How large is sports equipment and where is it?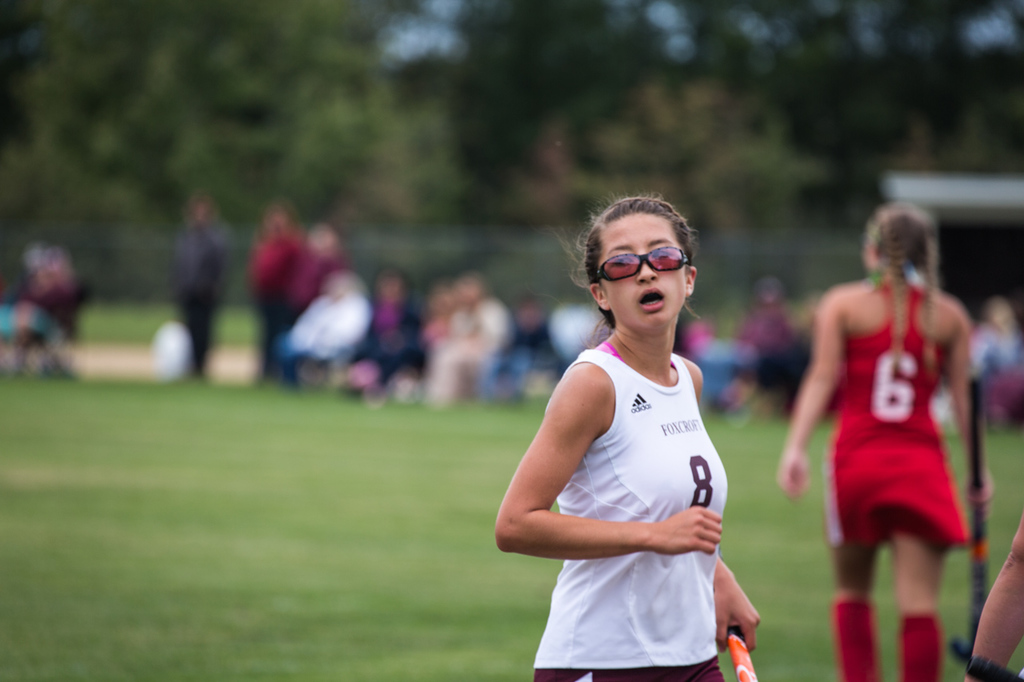
Bounding box: region(727, 624, 756, 681).
